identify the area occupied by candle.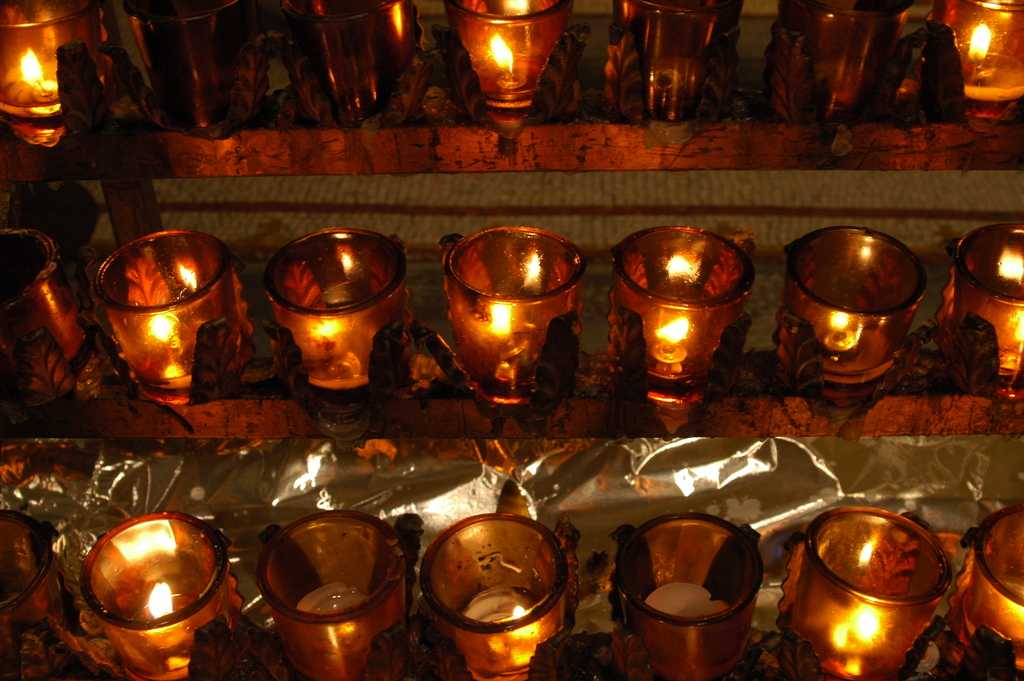
Area: BBox(444, 220, 588, 400).
